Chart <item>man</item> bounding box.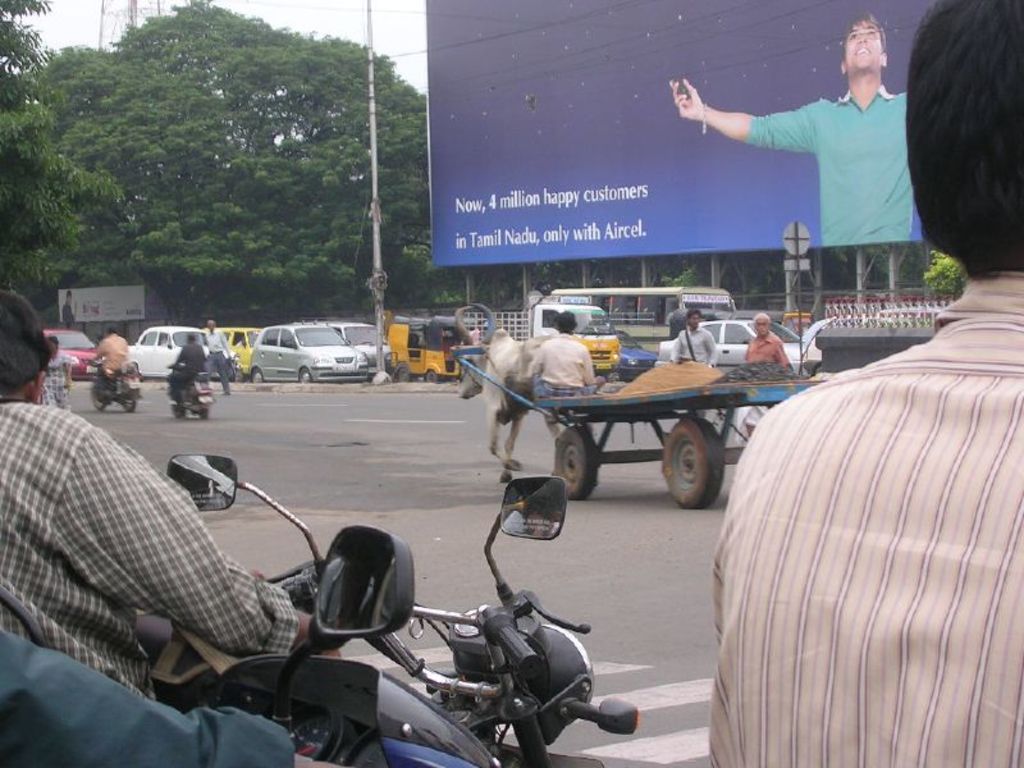
Charted: left=90, top=323, right=137, bottom=406.
